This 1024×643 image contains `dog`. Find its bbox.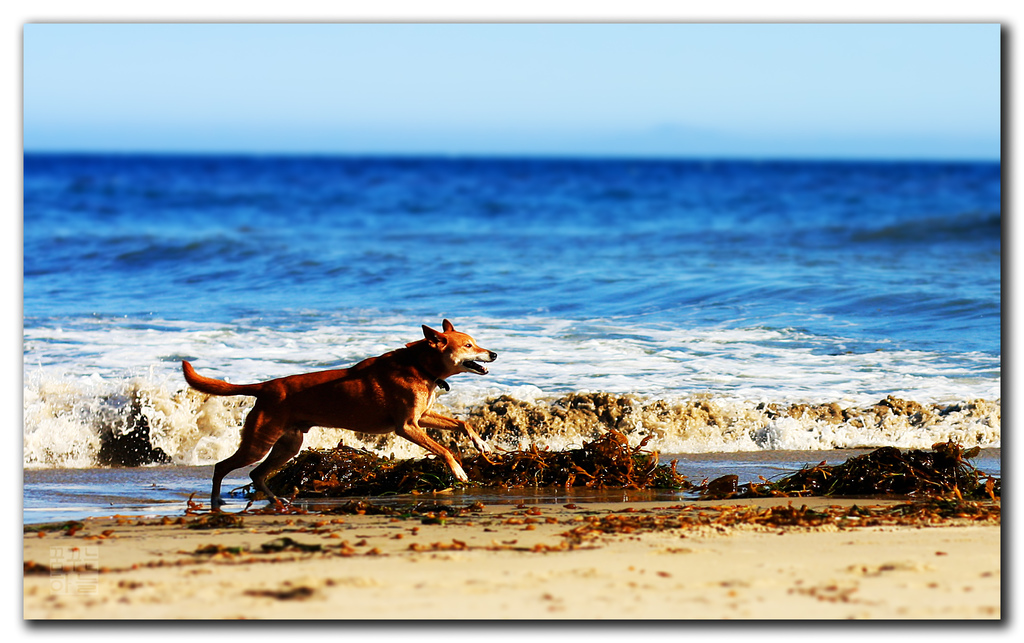
Rect(182, 321, 497, 514).
